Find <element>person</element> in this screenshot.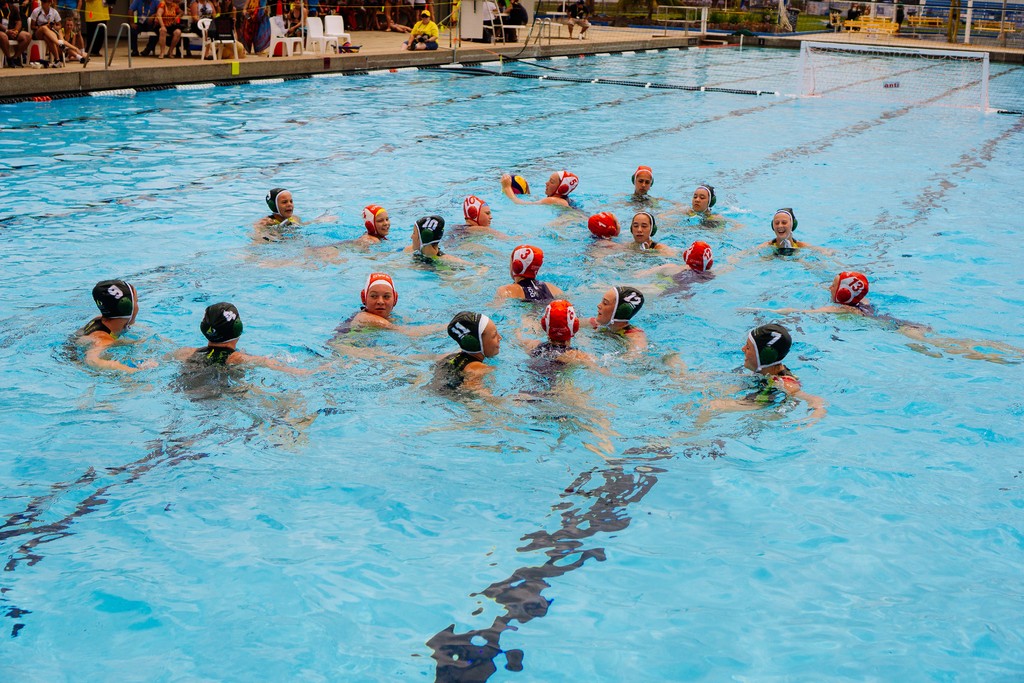
The bounding box for <element>person</element> is {"left": 808, "top": 268, "right": 889, "bottom": 324}.
